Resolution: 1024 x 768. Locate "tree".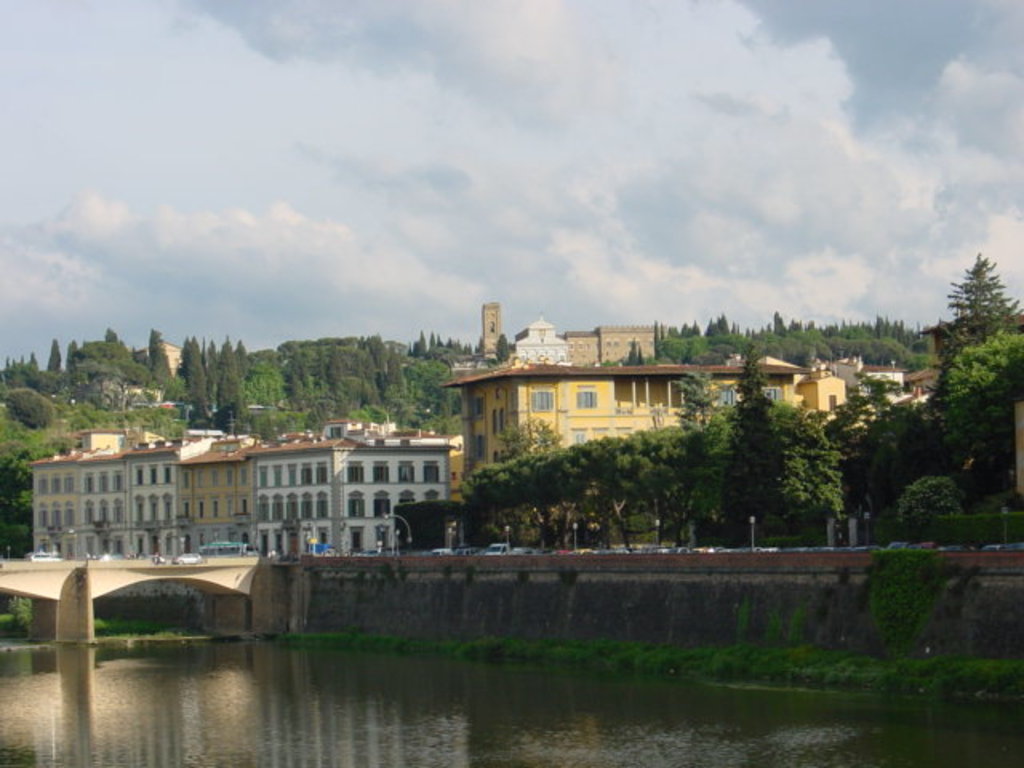
(x1=947, y1=256, x2=1022, y2=334).
